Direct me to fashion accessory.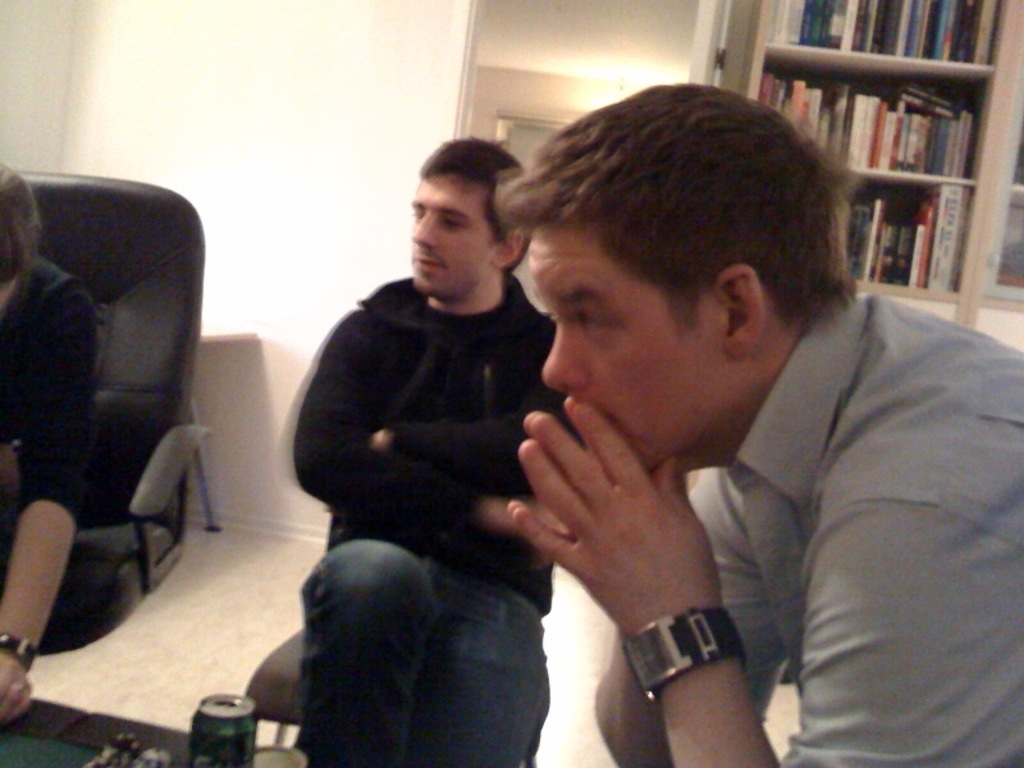
Direction: bbox=[618, 608, 750, 698].
